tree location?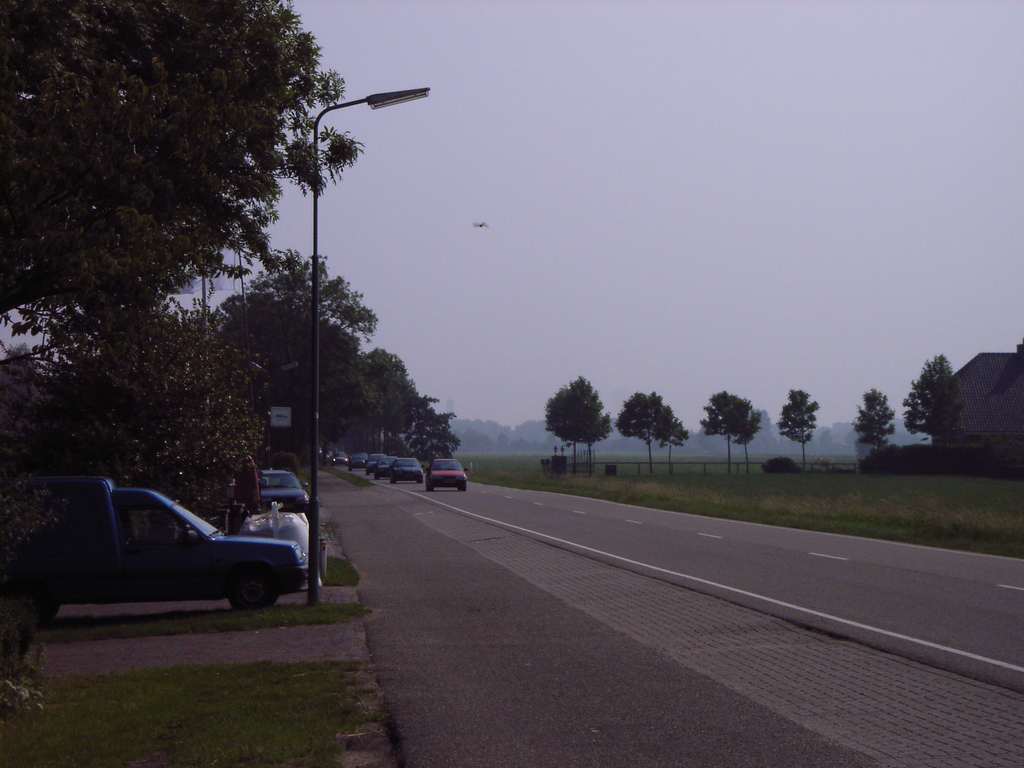
(844,382,899,454)
